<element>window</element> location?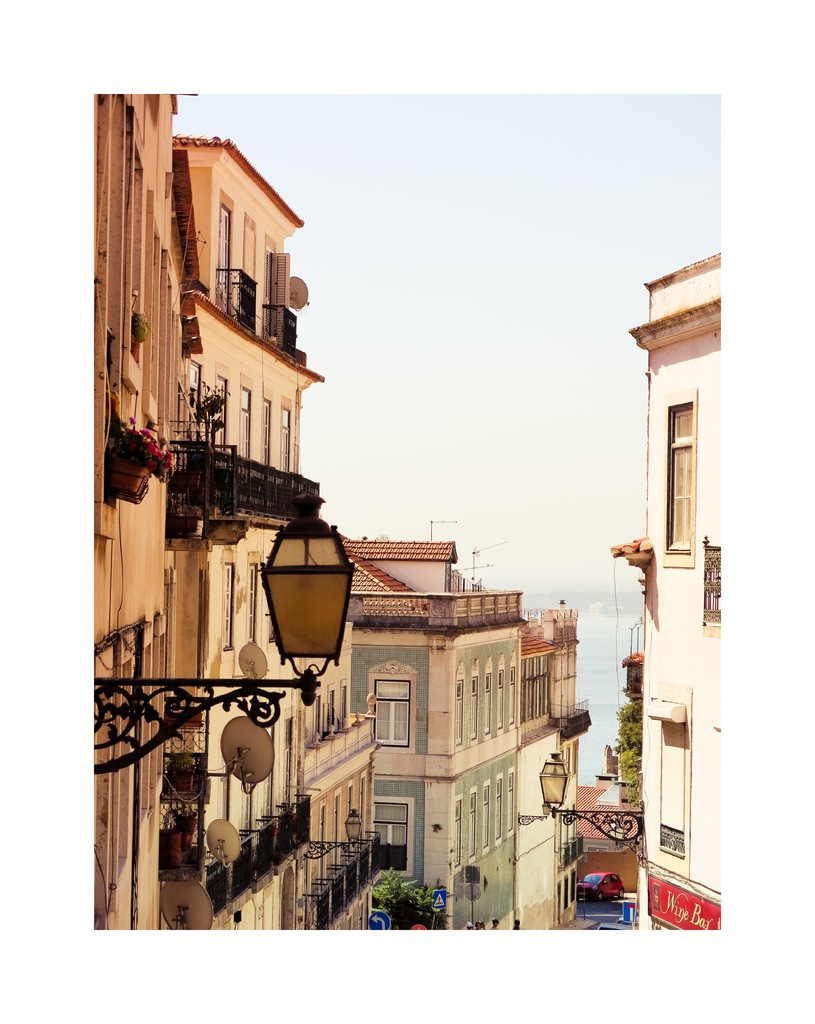
244,562,258,644
